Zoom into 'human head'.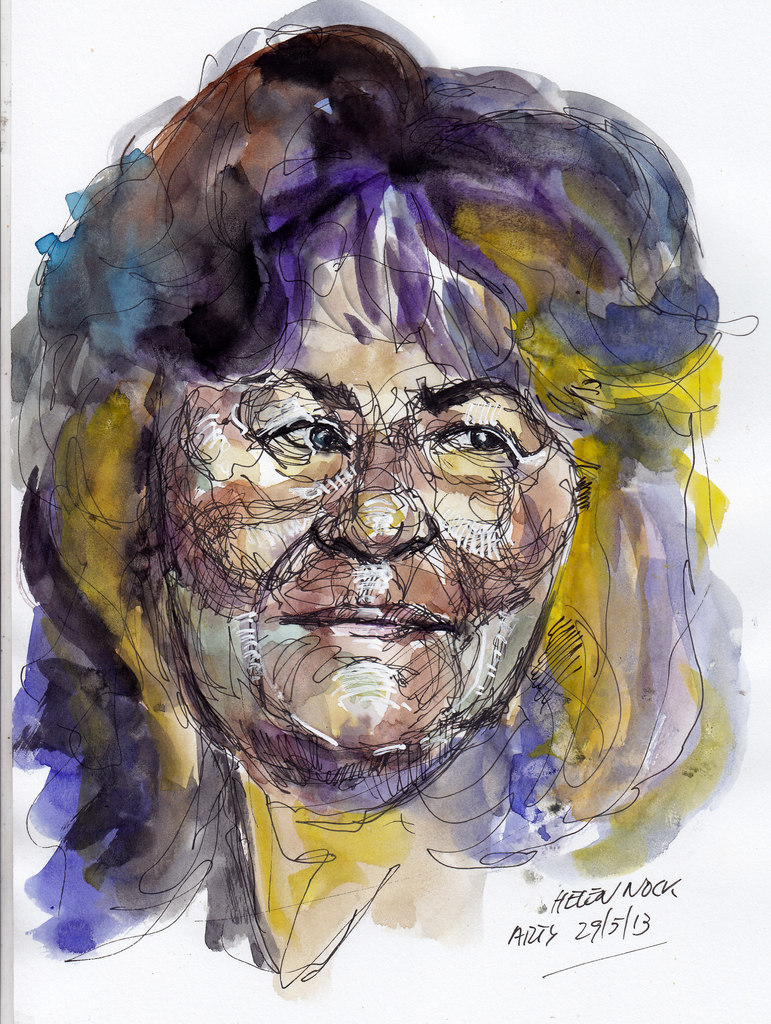
Zoom target: [0, 11, 770, 995].
